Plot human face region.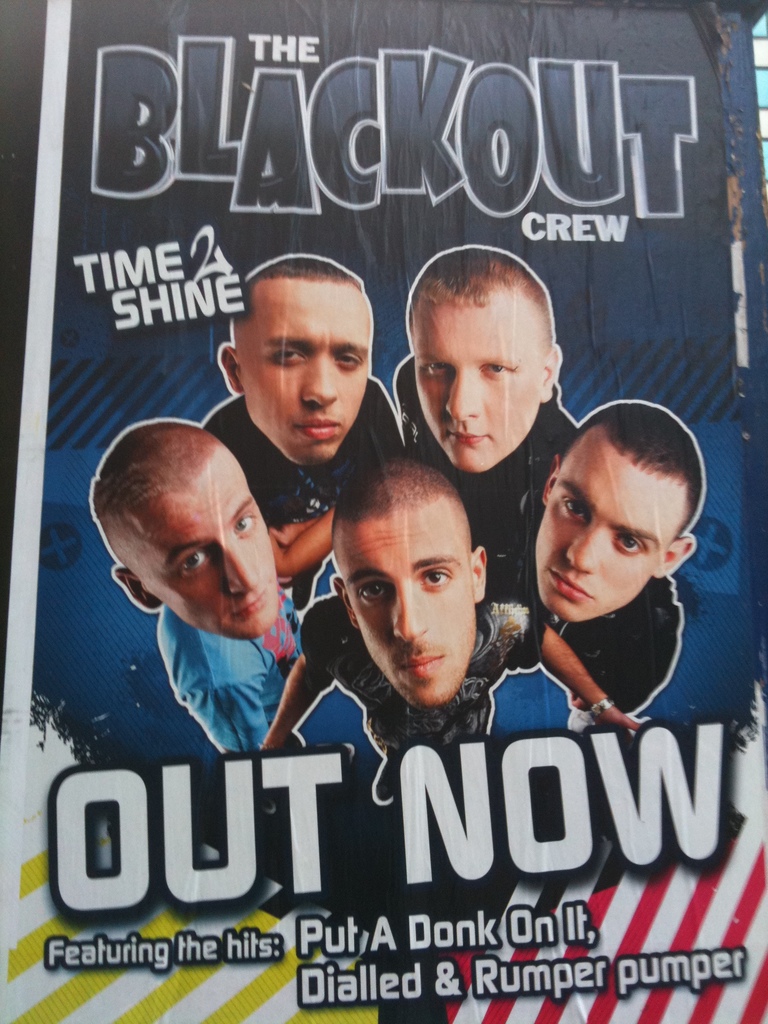
Plotted at (x1=339, y1=503, x2=474, y2=708).
